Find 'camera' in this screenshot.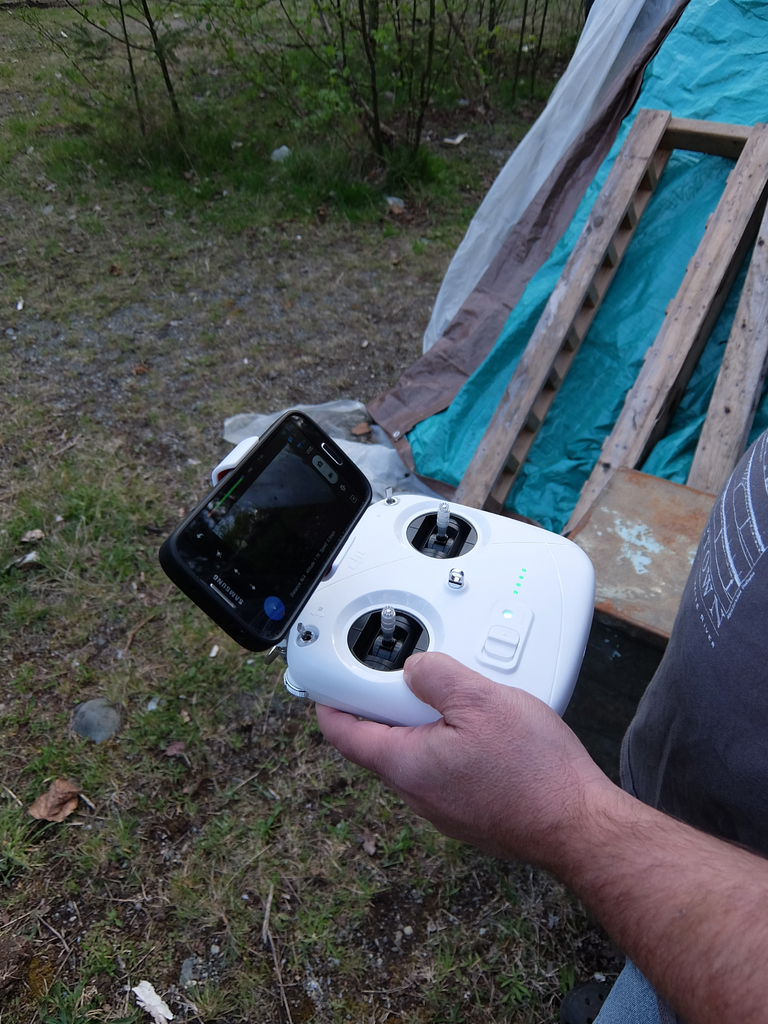
The bounding box for 'camera' is detection(147, 409, 588, 743).
